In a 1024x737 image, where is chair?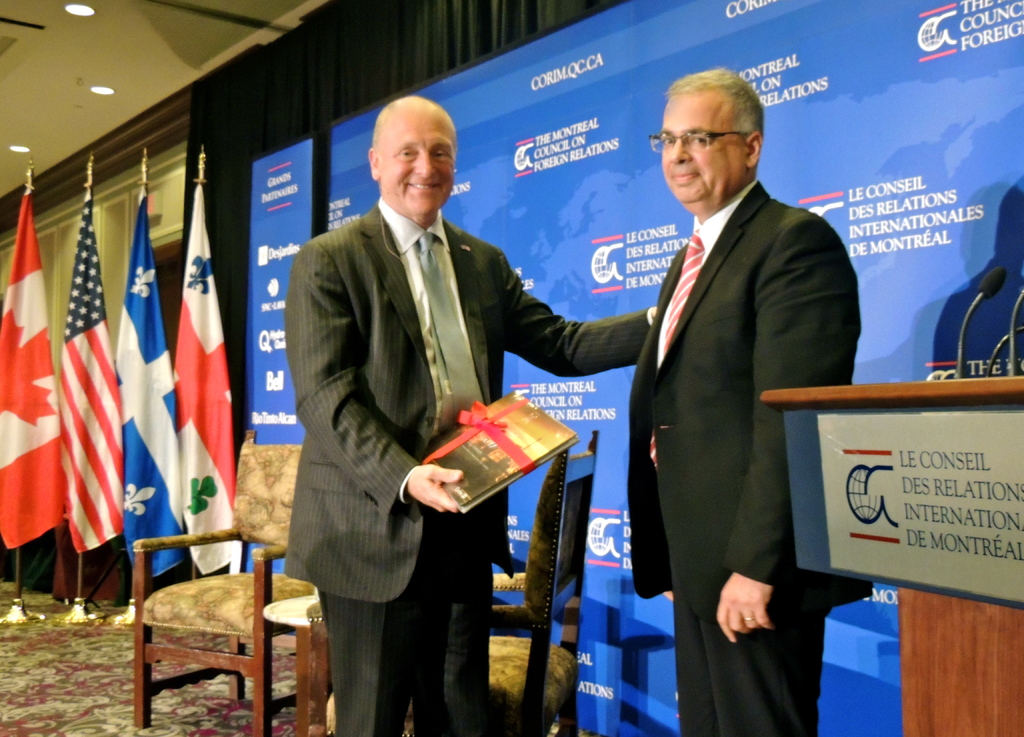
box=[115, 499, 300, 727].
